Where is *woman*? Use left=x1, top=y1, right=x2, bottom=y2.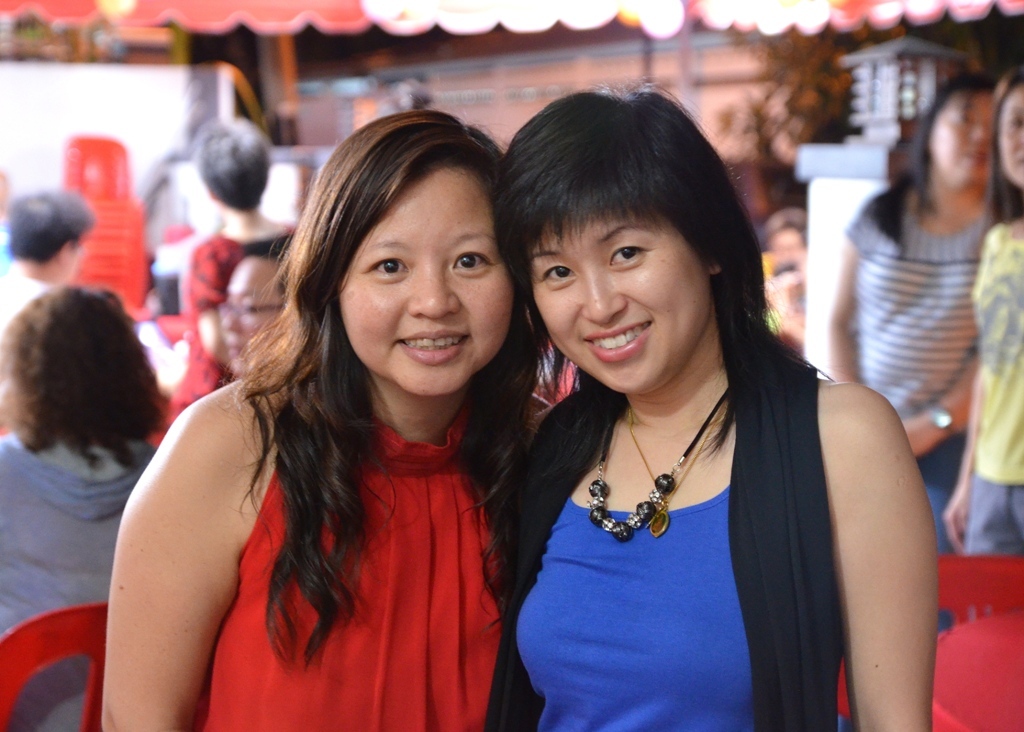
left=826, top=73, right=1000, bottom=633.
